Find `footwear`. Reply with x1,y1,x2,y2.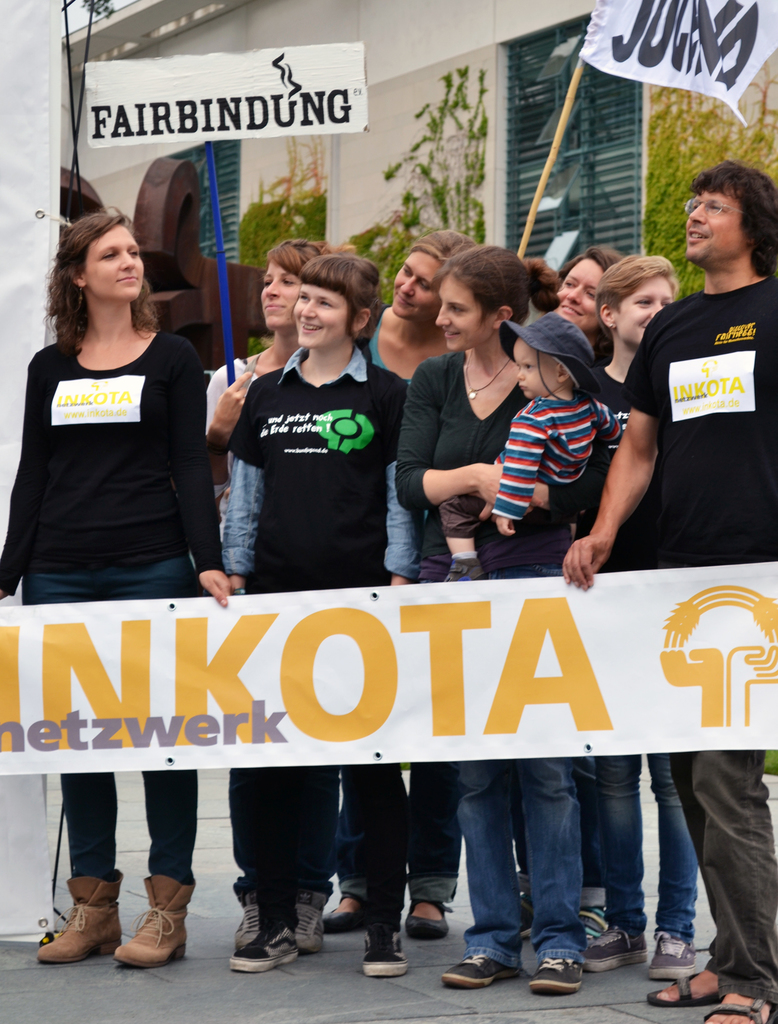
299,881,328,949.
